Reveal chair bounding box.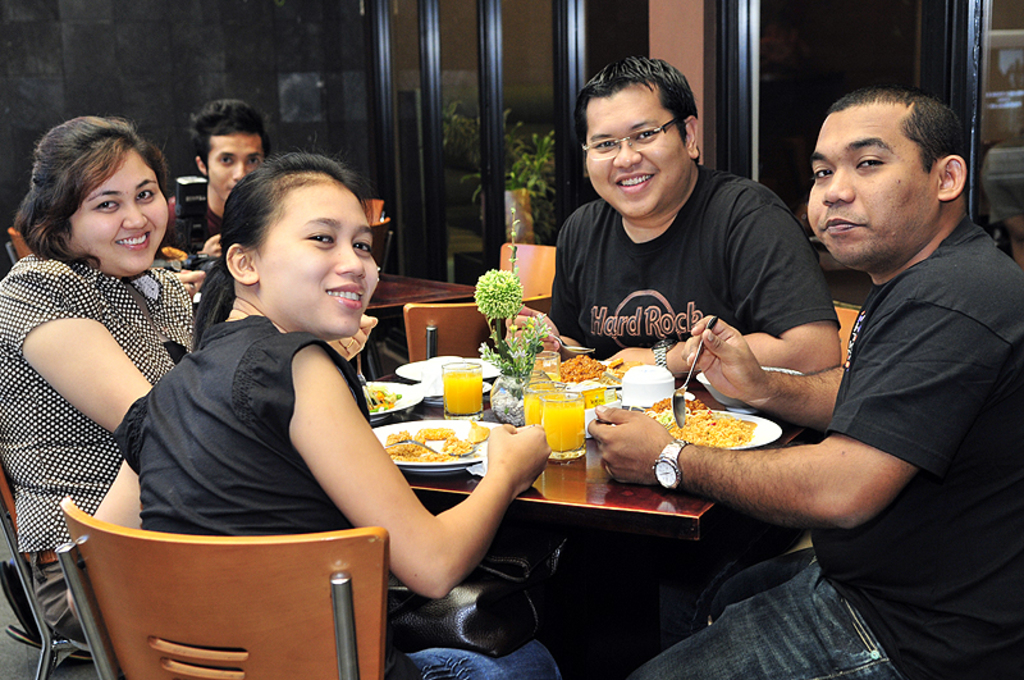
Revealed: 3, 225, 37, 269.
